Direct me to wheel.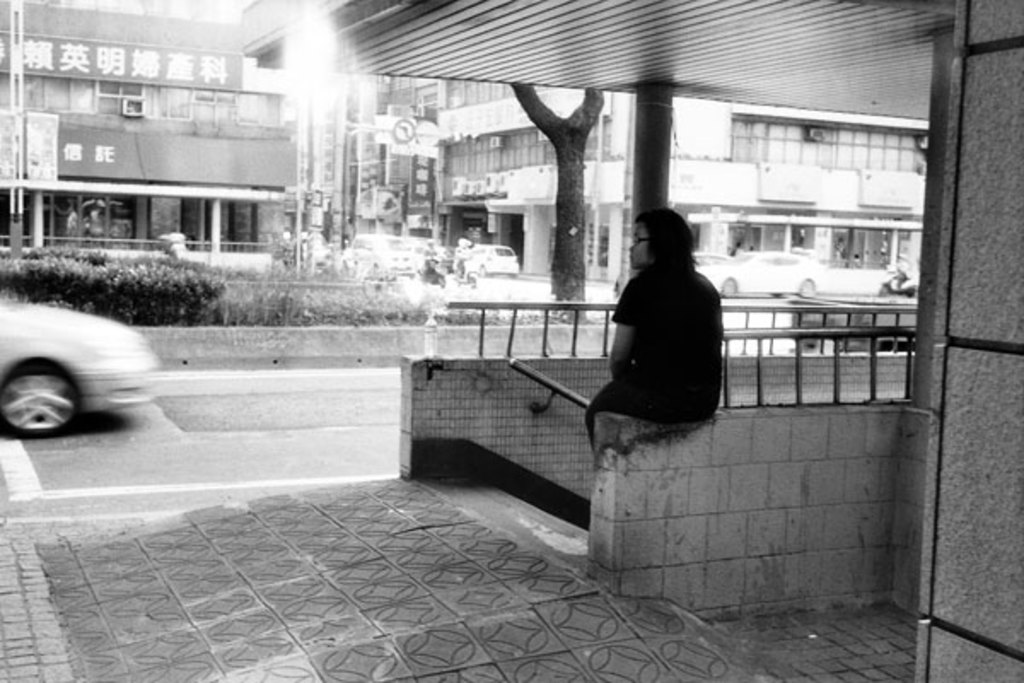
Direction: {"left": 879, "top": 282, "right": 891, "bottom": 295}.
